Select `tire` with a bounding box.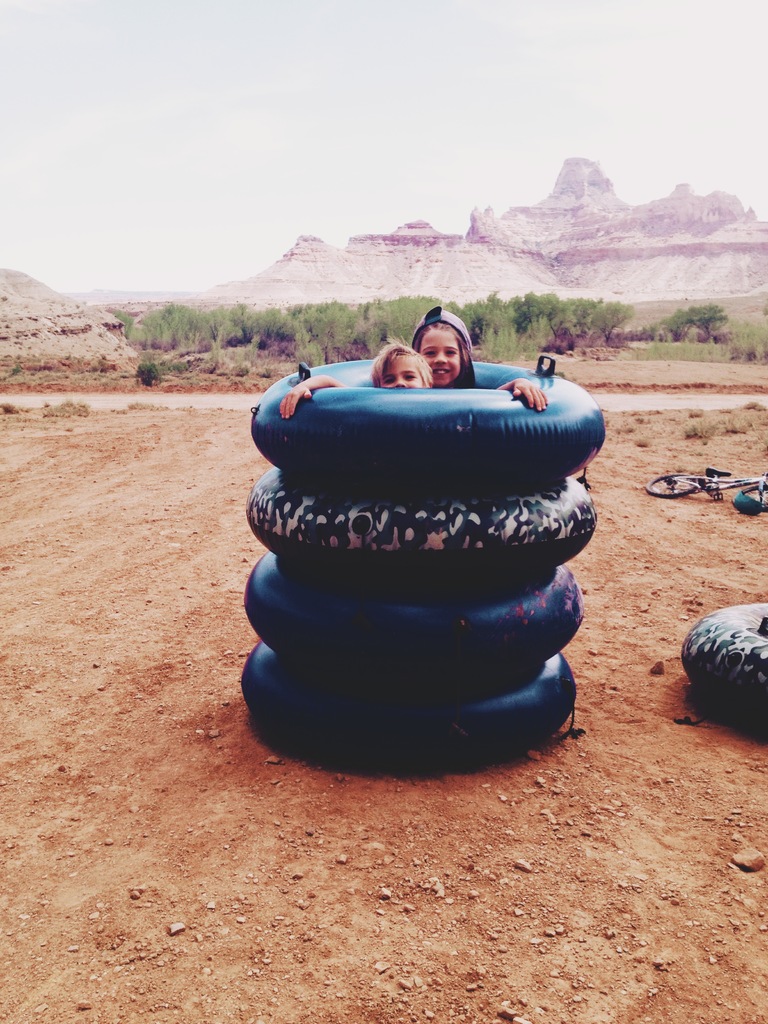
BBox(646, 473, 697, 497).
